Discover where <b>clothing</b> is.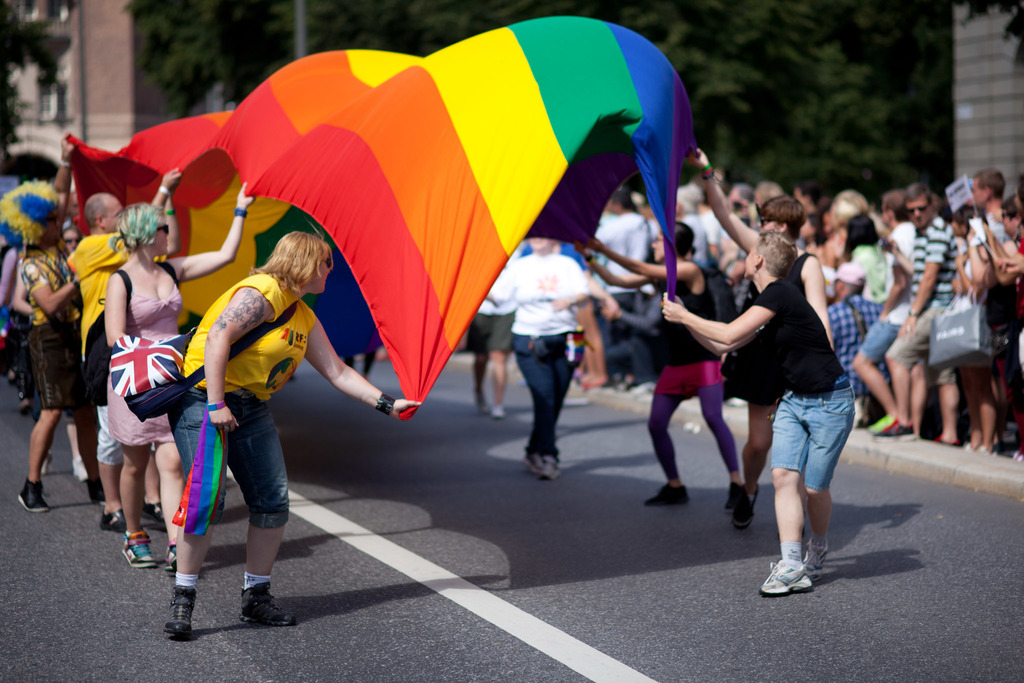
Discovered at crop(25, 251, 86, 409).
